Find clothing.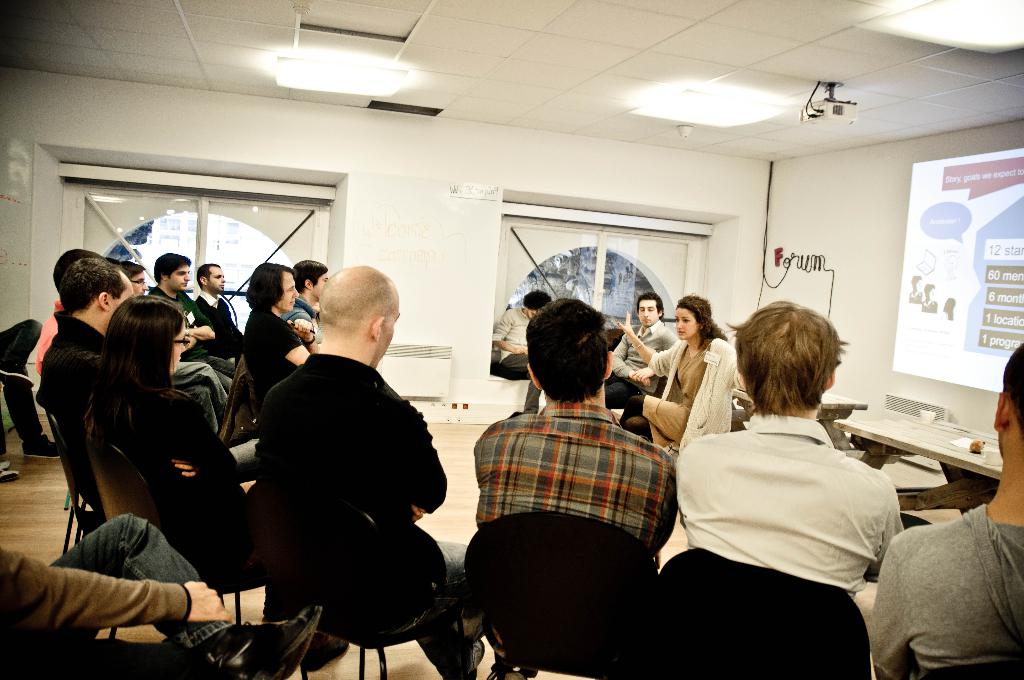
(196,291,249,359).
